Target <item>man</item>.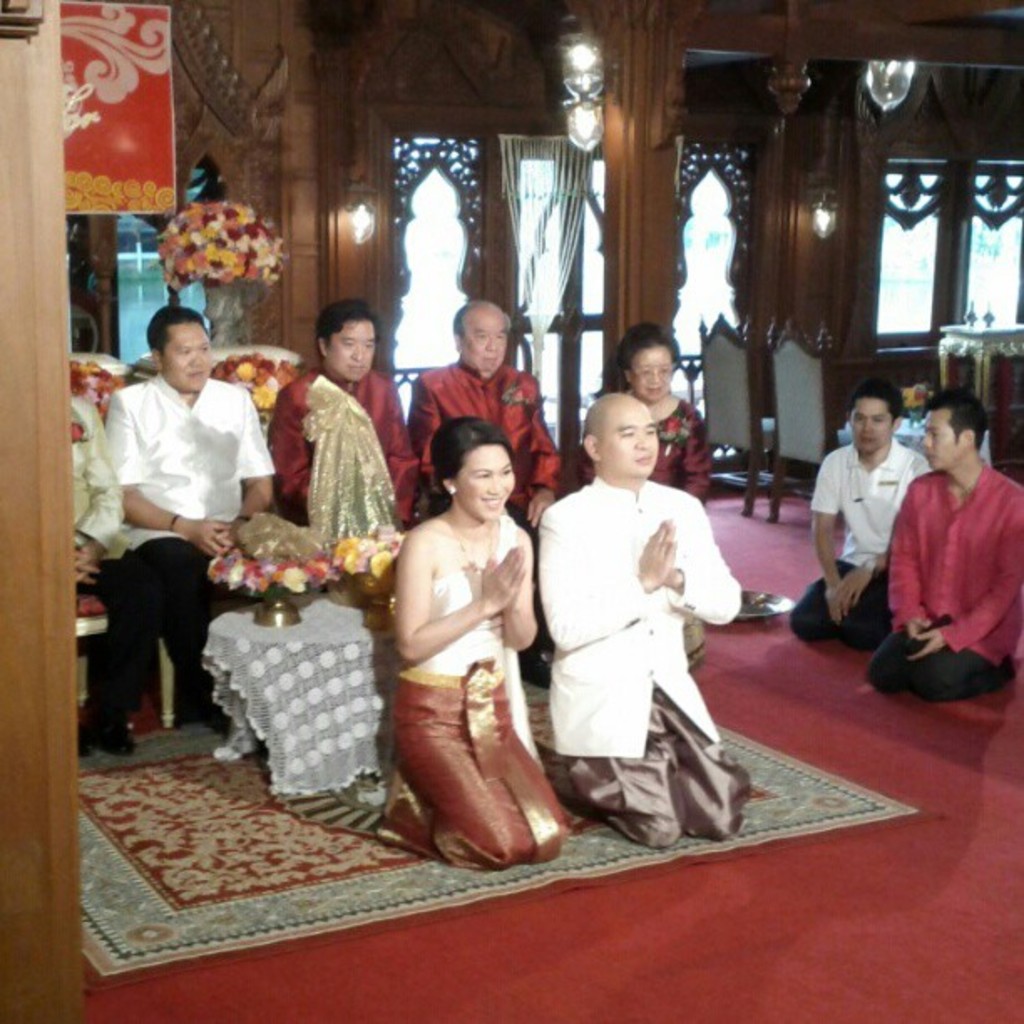
Target region: rect(865, 385, 1022, 701).
